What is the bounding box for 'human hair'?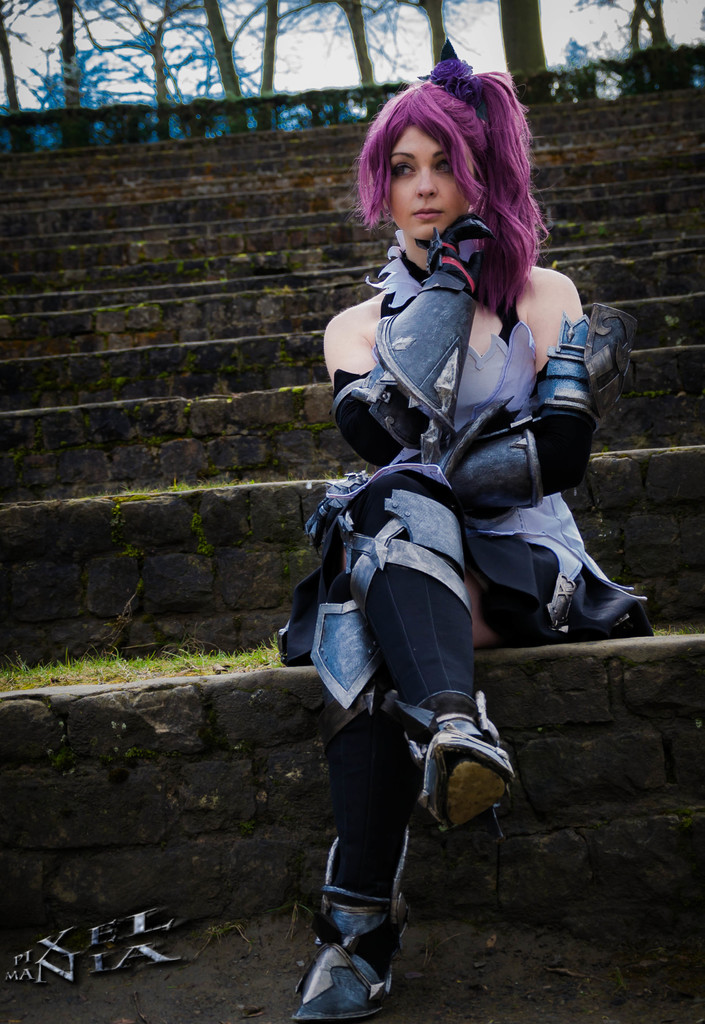
BBox(357, 68, 550, 317).
